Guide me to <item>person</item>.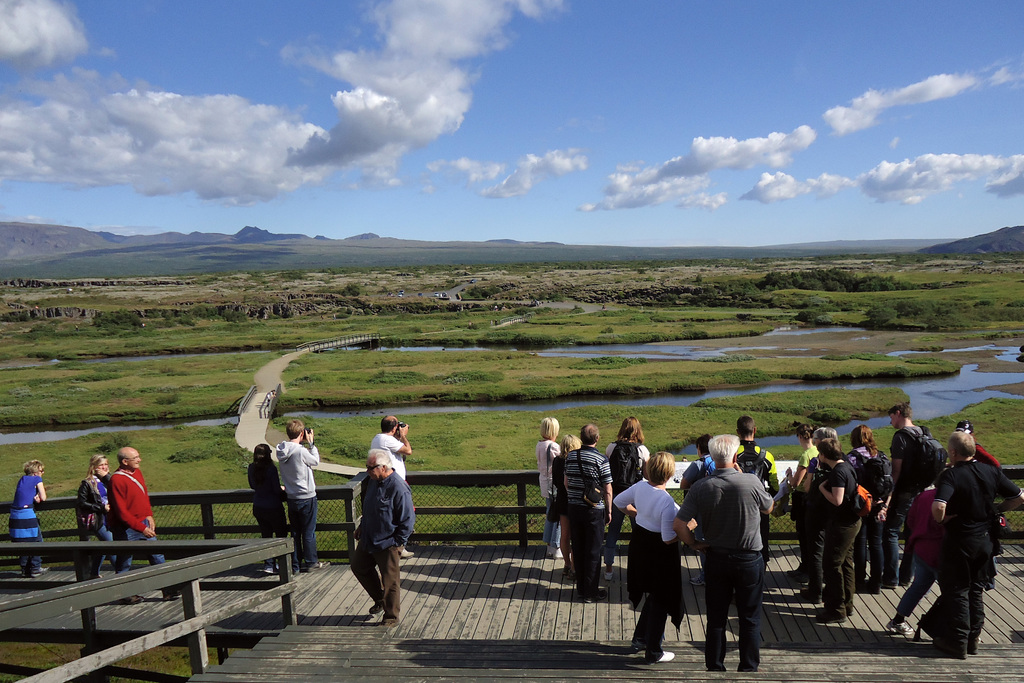
Guidance: 814, 420, 851, 563.
